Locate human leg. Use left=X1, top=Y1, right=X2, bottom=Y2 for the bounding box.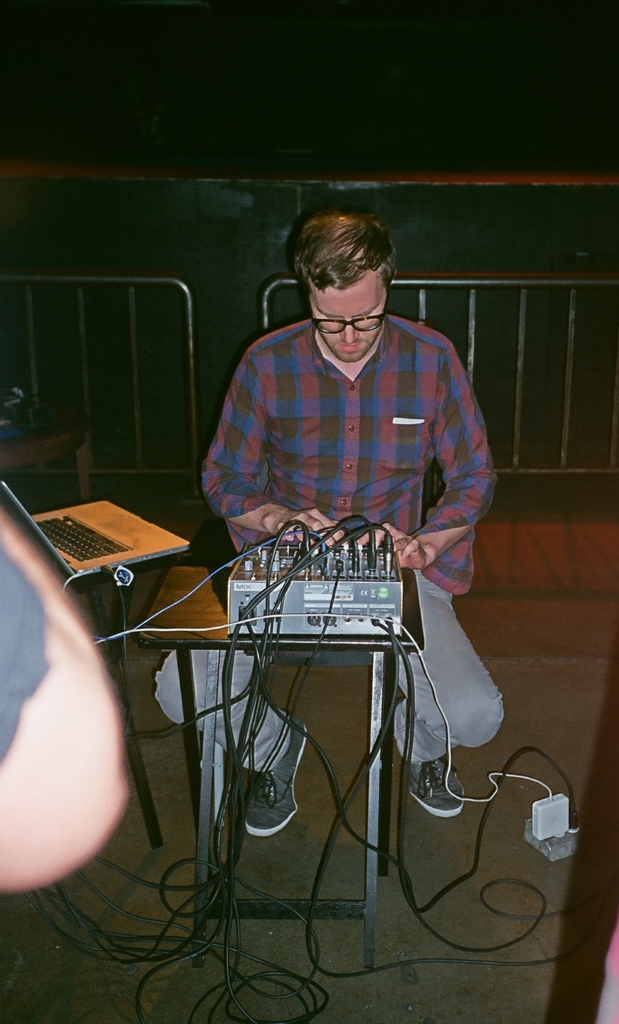
left=154, top=657, right=315, bottom=843.
